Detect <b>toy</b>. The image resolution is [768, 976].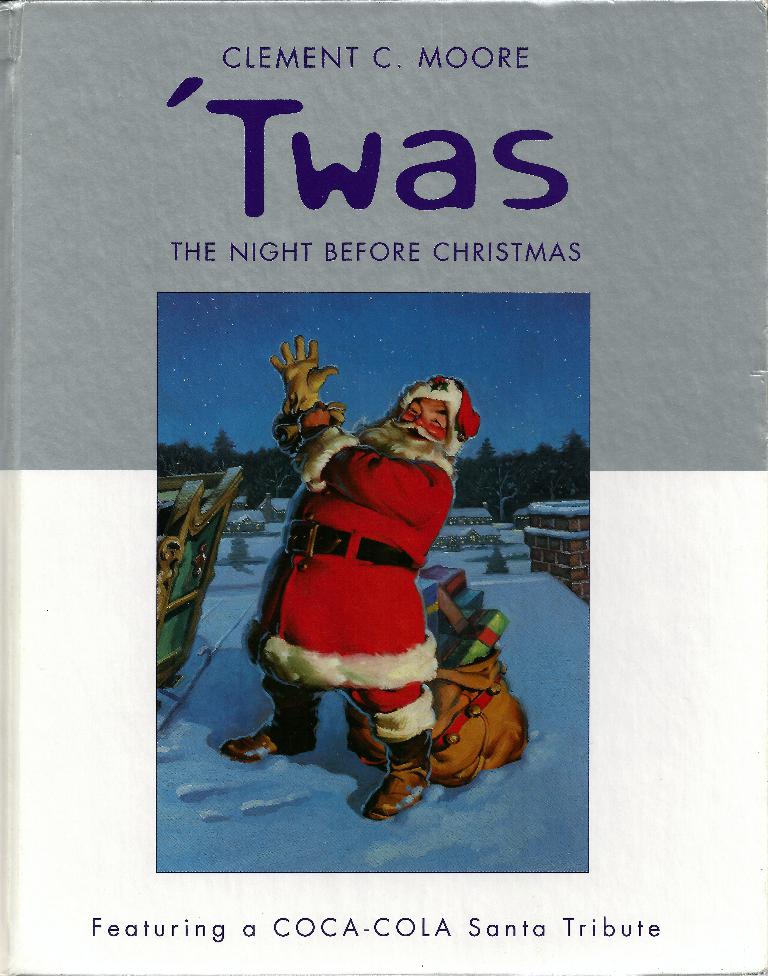
212/336/490/829.
